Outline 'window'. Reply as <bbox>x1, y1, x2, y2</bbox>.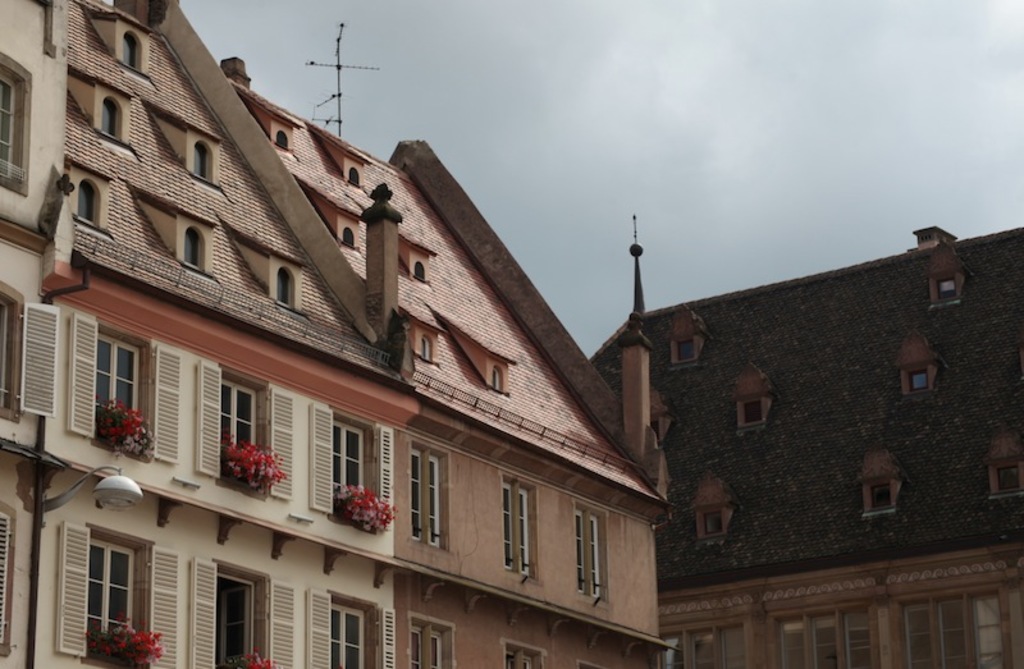
<bbox>413, 454, 449, 546</bbox>.
